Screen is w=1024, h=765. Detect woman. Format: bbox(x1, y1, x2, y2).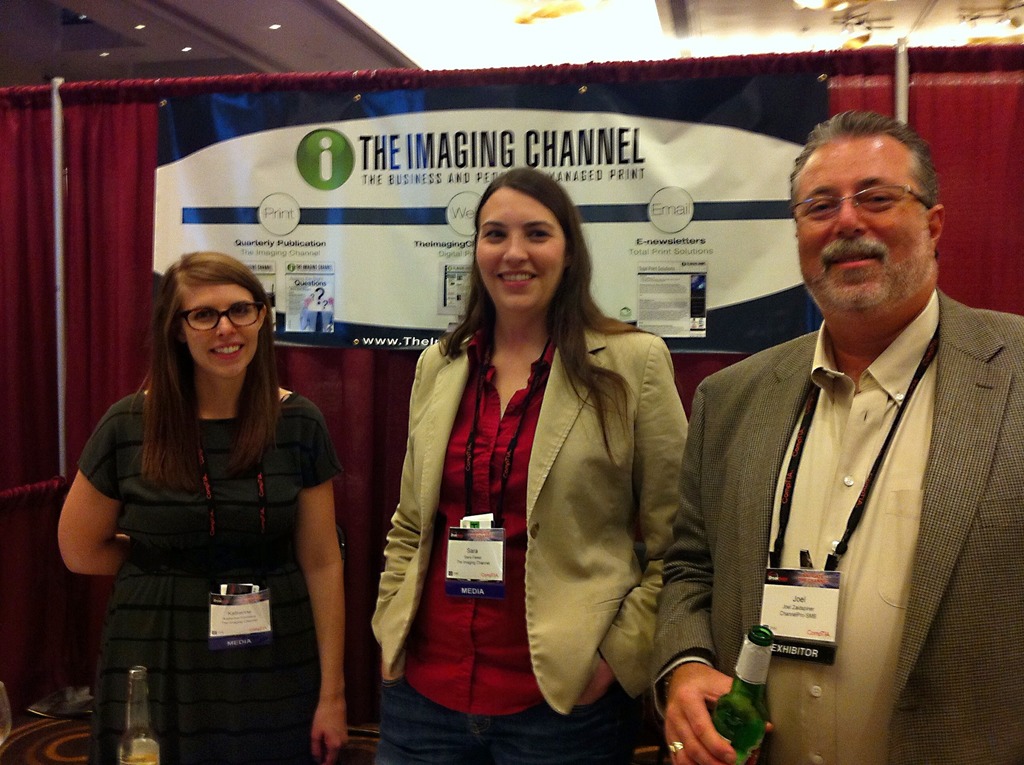
bbox(364, 161, 690, 764).
